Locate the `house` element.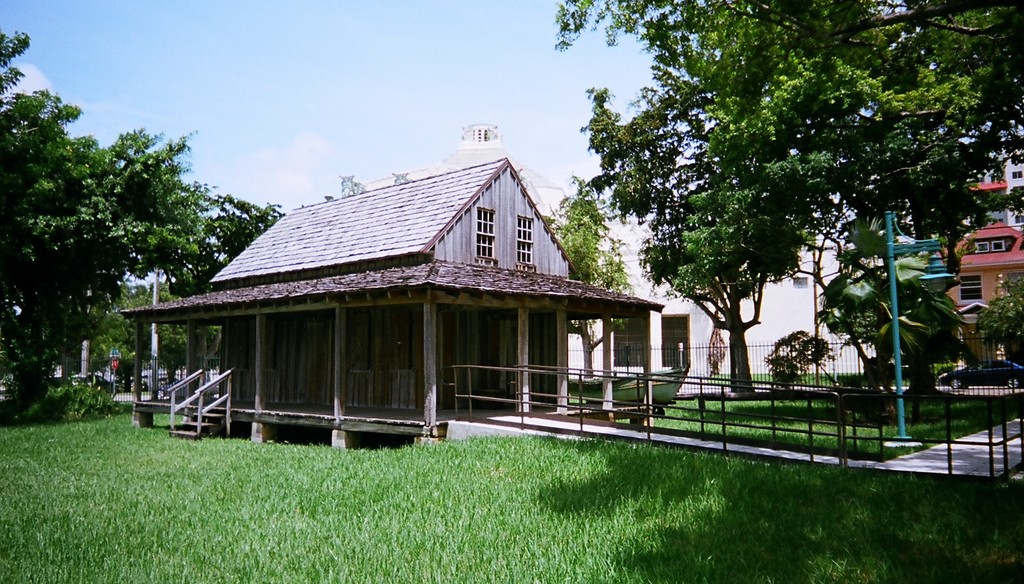
Element bbox: 167 186 678 451.
